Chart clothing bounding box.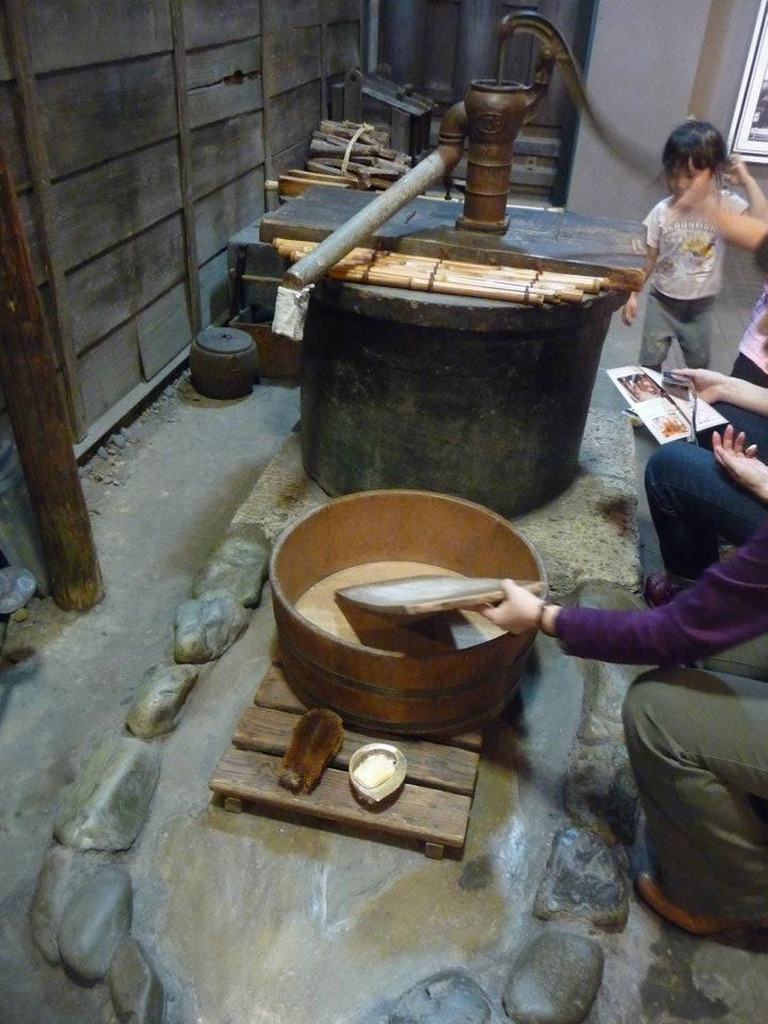
Charted: 641 153 754 364.
